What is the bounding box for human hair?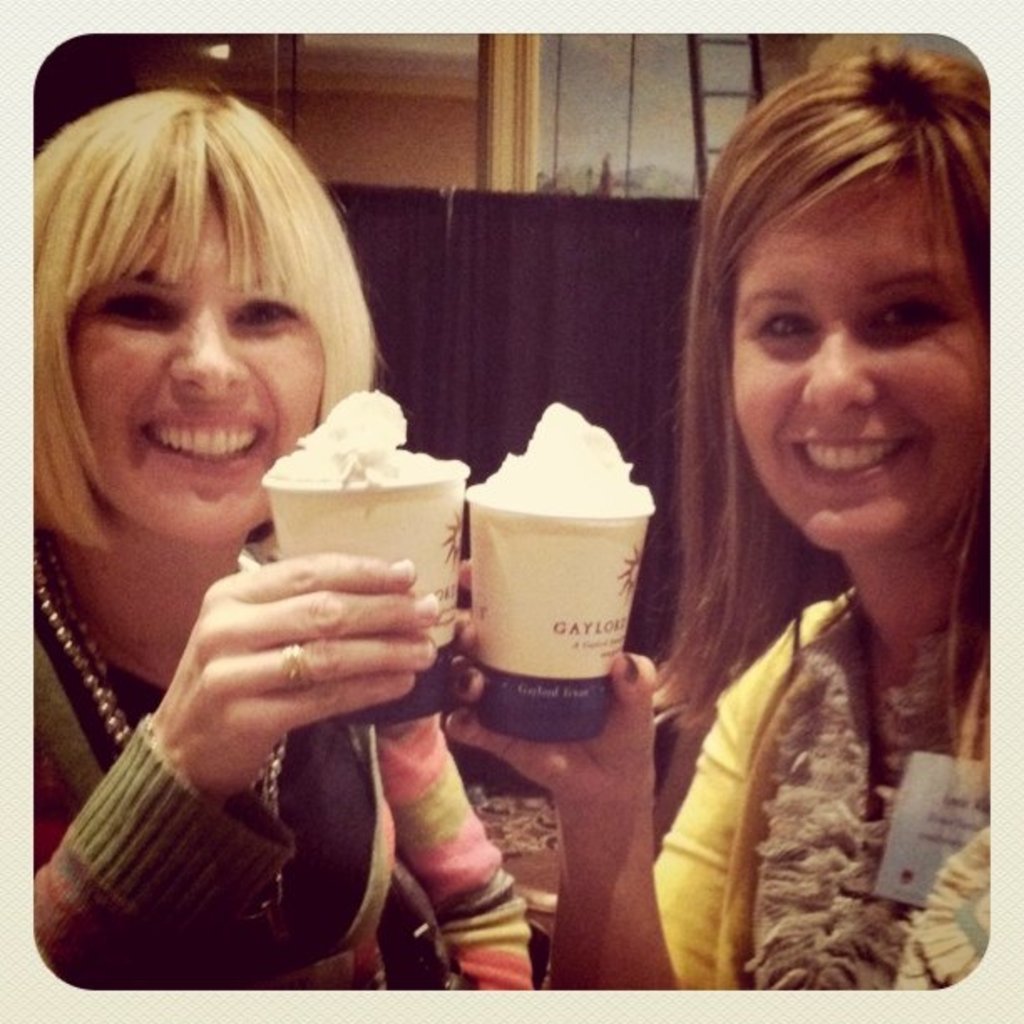
<region>28, 82, 390, 549</region>.
